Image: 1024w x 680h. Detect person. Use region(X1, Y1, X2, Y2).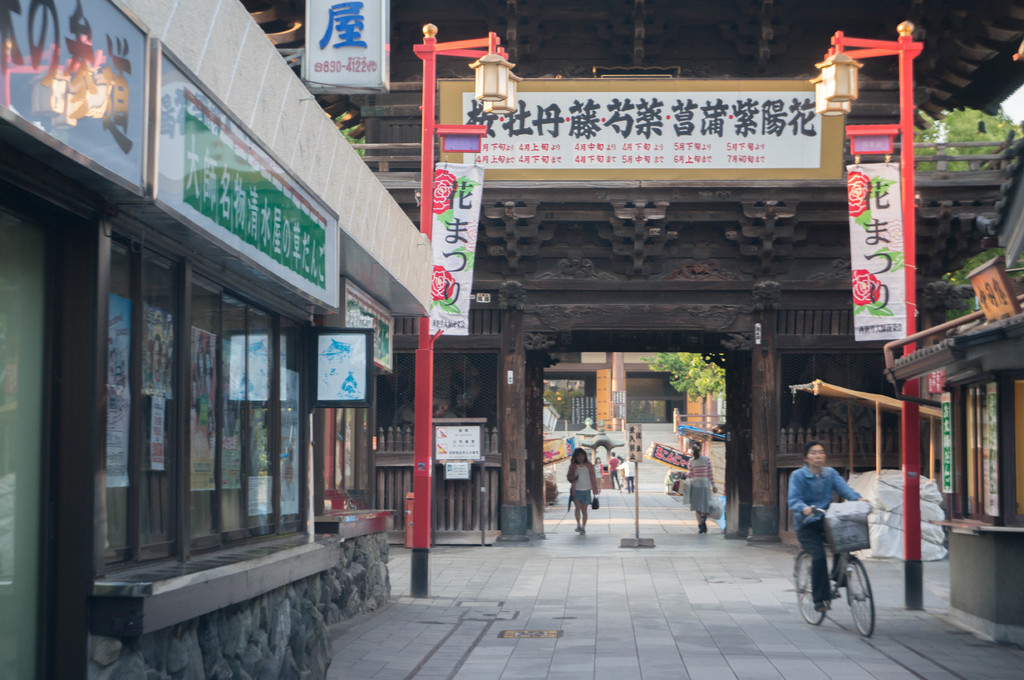
region(799, 437, 877, 637).
